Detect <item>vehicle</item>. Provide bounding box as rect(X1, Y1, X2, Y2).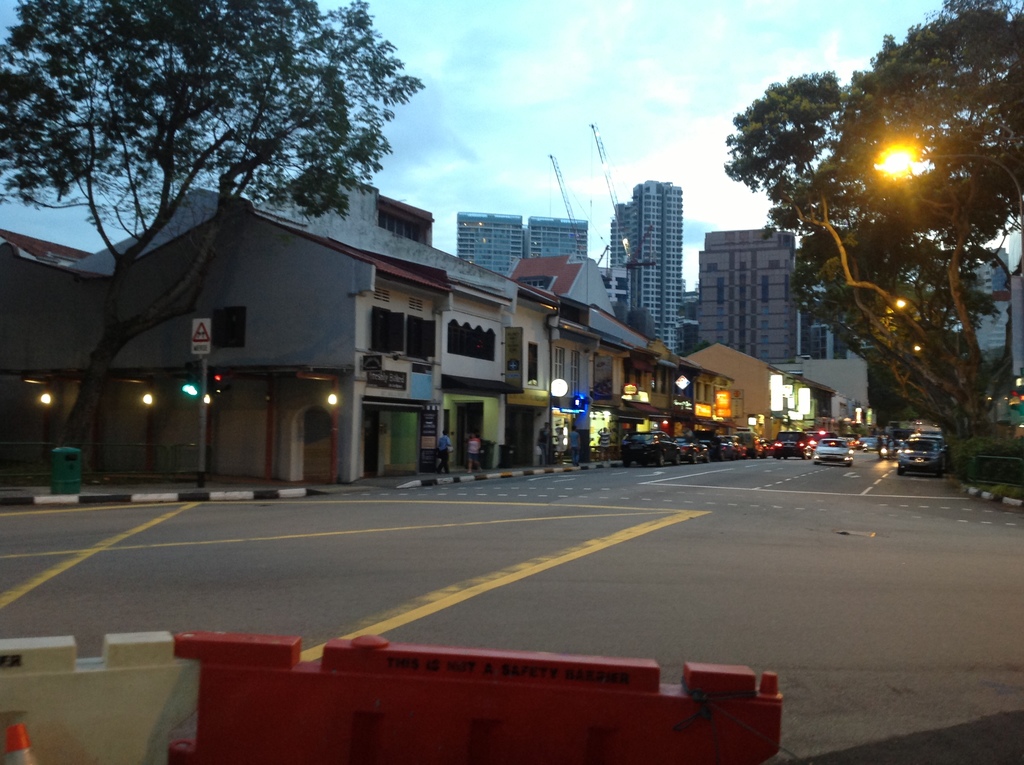
rect(809, 436, 854, 468).
